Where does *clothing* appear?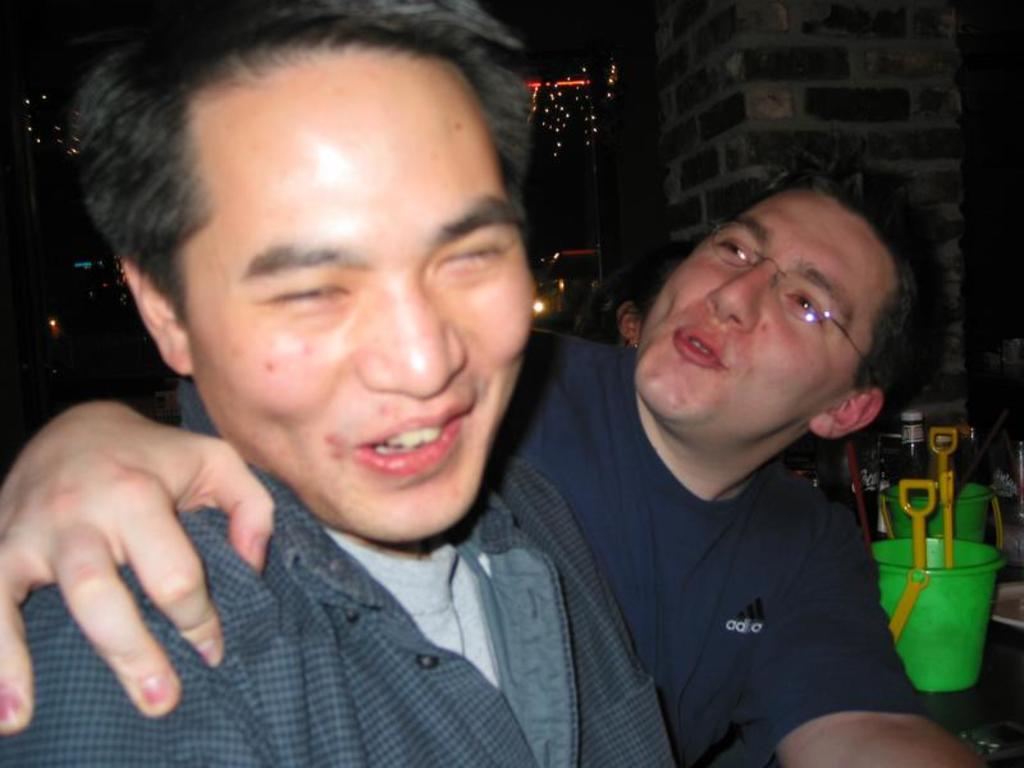
Appears at [525,320,937,767].
